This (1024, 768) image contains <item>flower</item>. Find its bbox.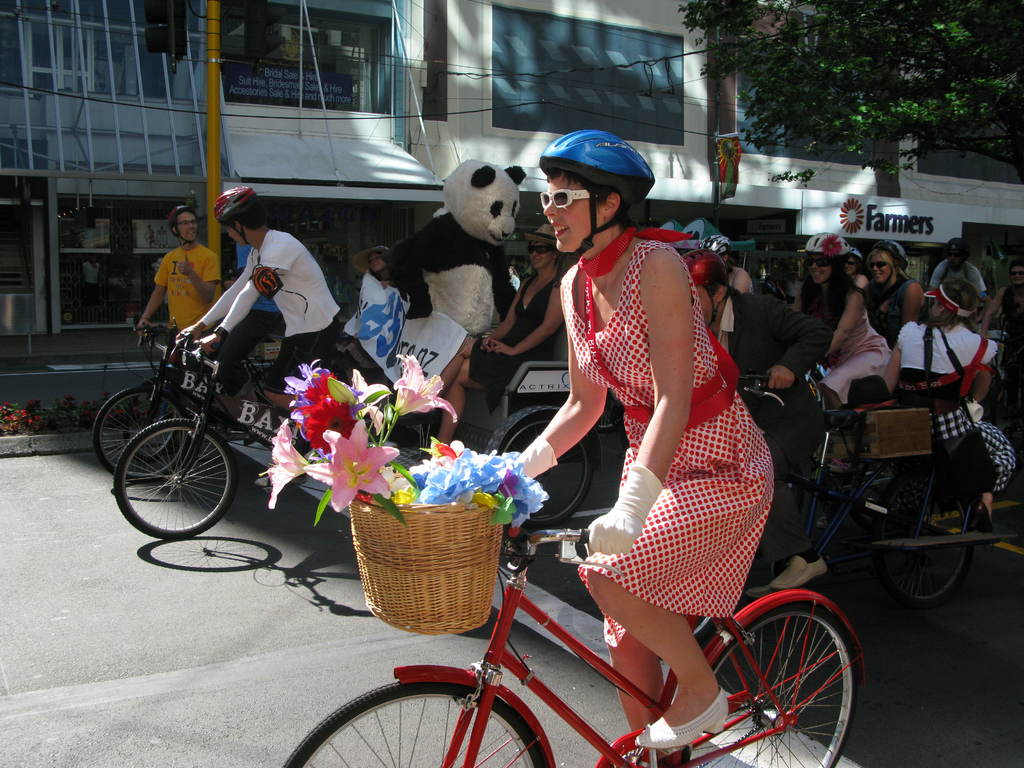
BBox(259, 419, 312, 516).
